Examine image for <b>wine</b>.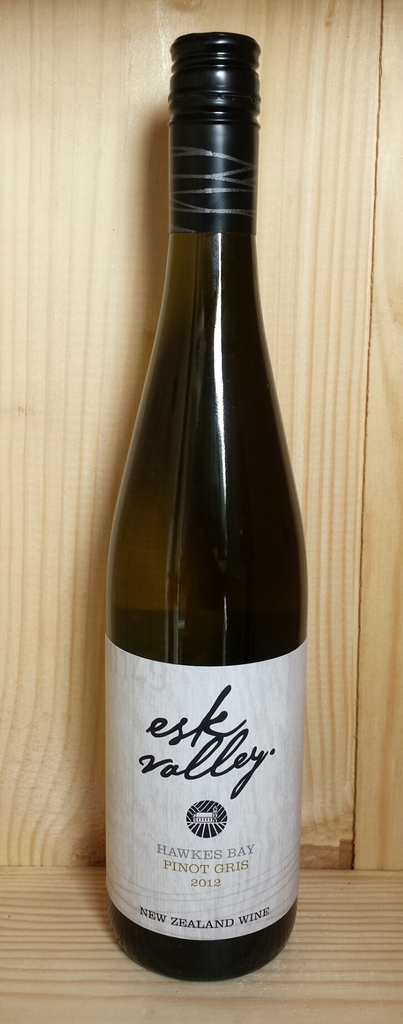
Examination result: {"x1": 95, "y1": 224, "x2": 302, "y2": 987}.
